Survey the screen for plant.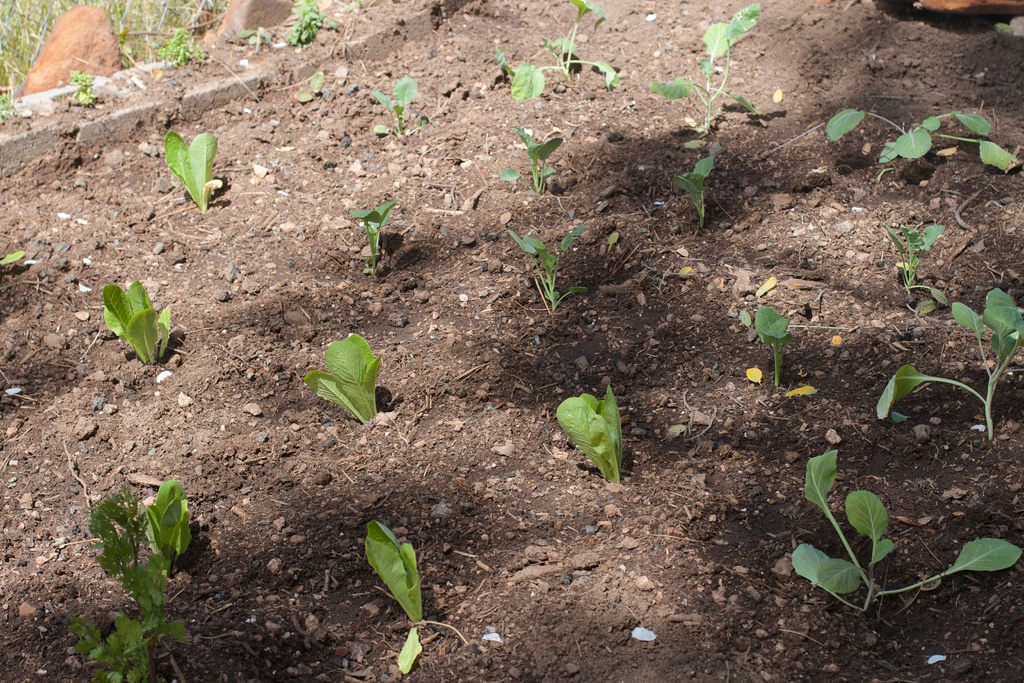
Survey found: x1=557 y1=386 x2=627 y2=489.
